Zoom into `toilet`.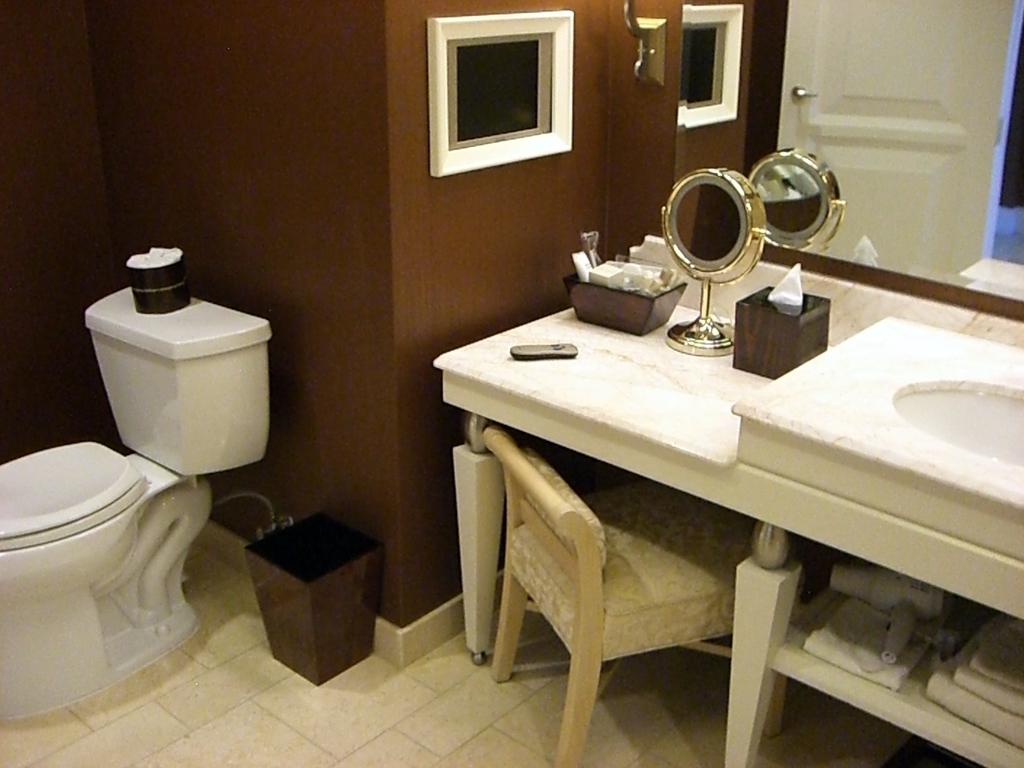
Zoom target: rect(0, 421, 211, 710).
